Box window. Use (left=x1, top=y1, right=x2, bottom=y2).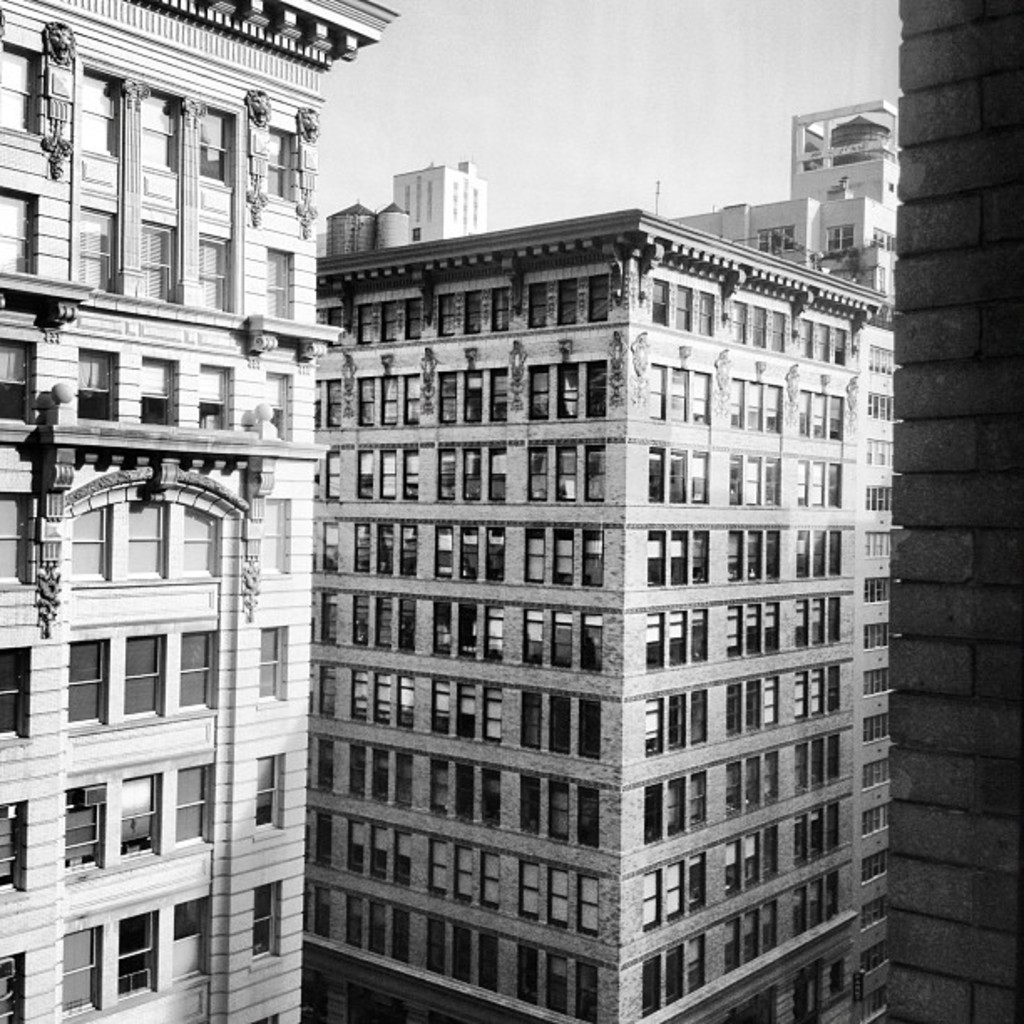
(left=351, top=746, right=370, bottom=790).
